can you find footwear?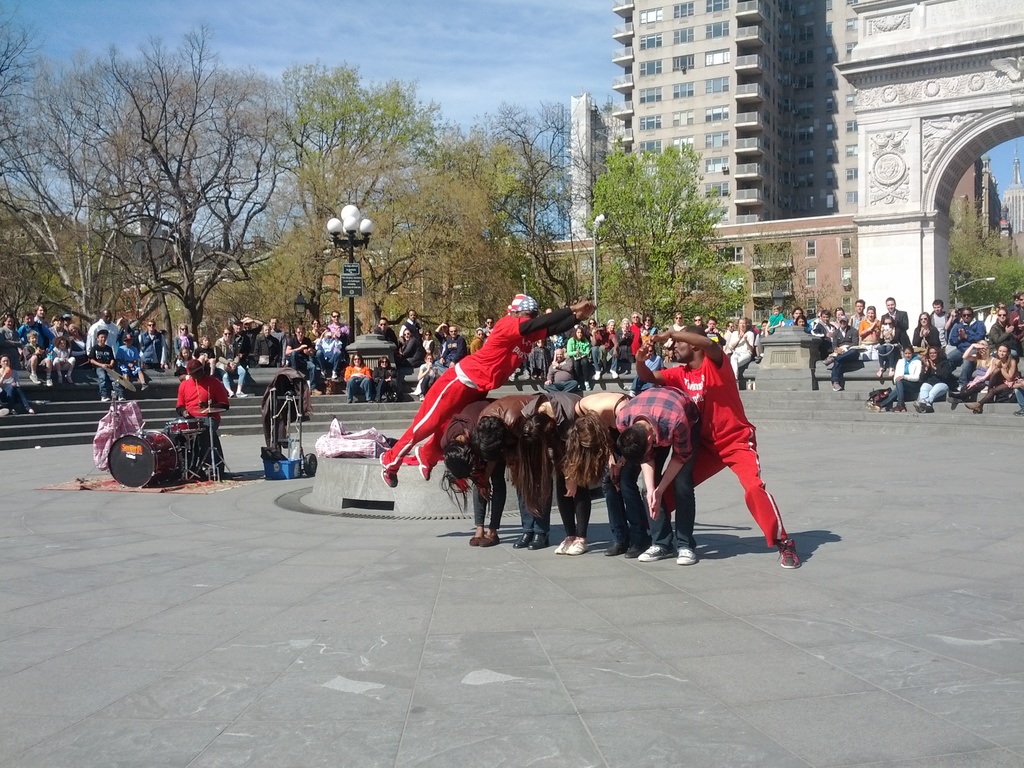
Yes, bounding box: detection(29, 371, 38, 381).
